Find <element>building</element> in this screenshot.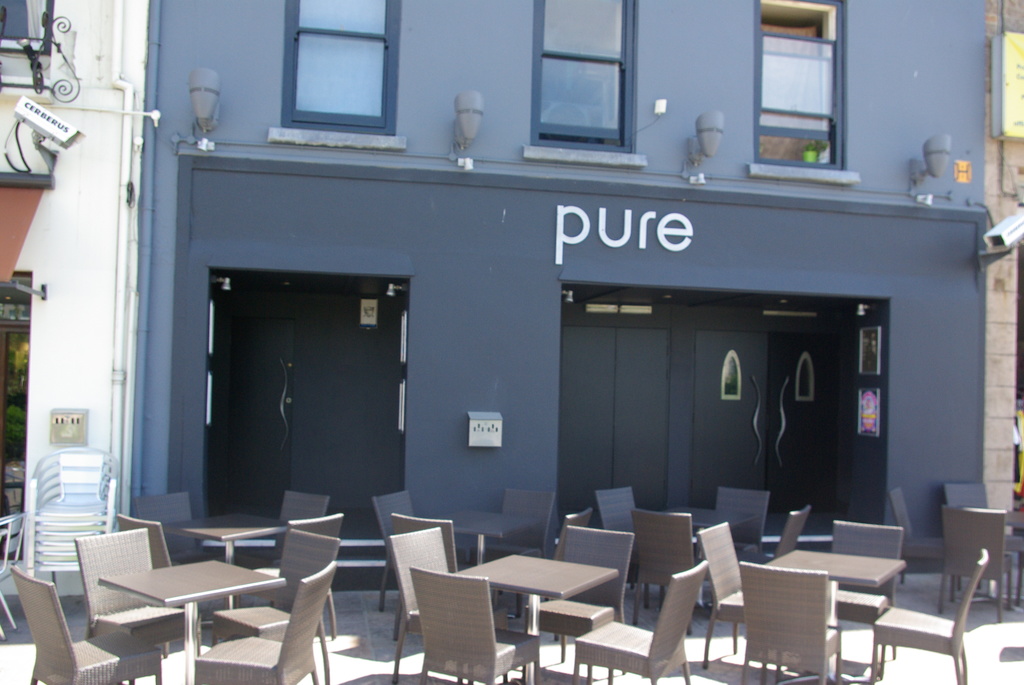
The bounding box for <element>building</element> is (left=983, top=0, right=1023, bottom=544).
